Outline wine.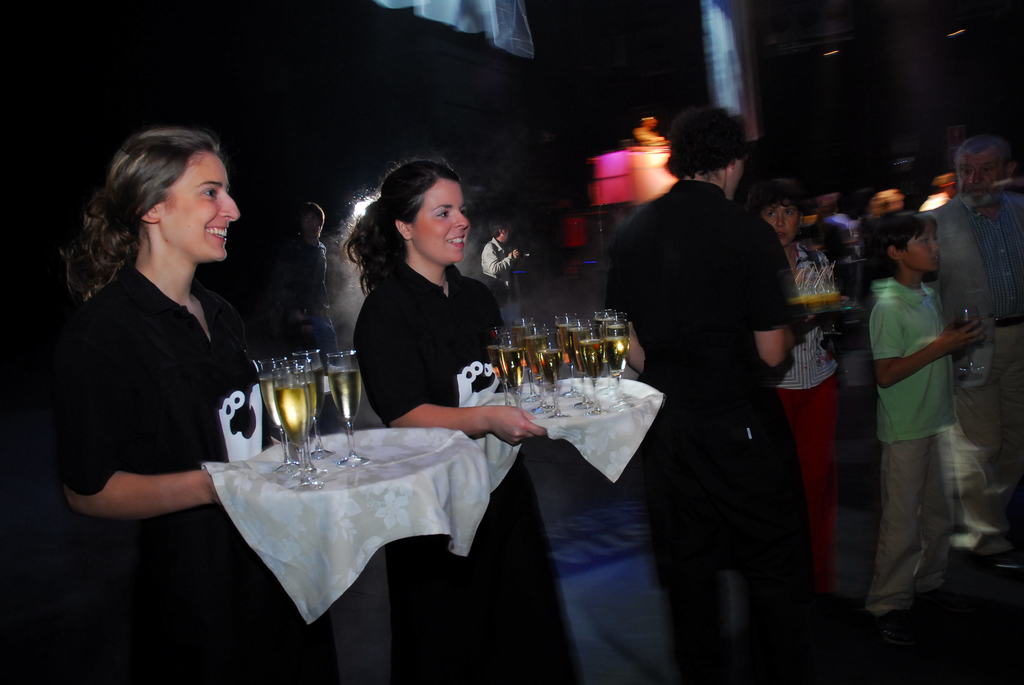
Outline: (301, 381, 318, 416).
